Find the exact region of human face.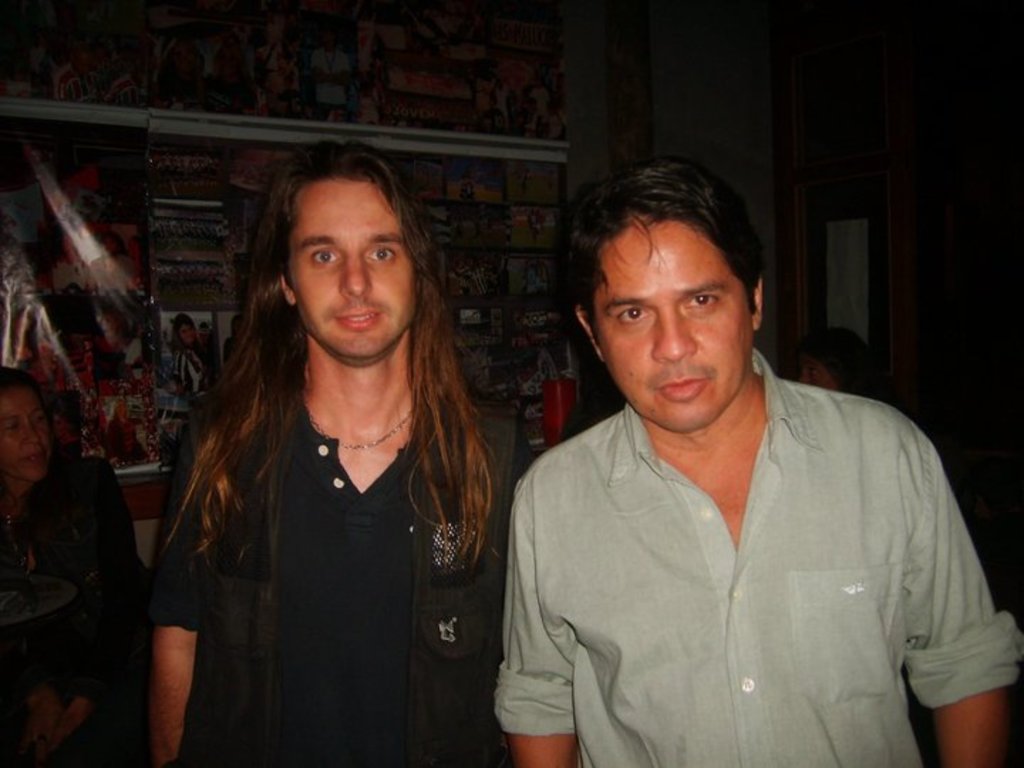
Exact region: 176/321/199/346.
